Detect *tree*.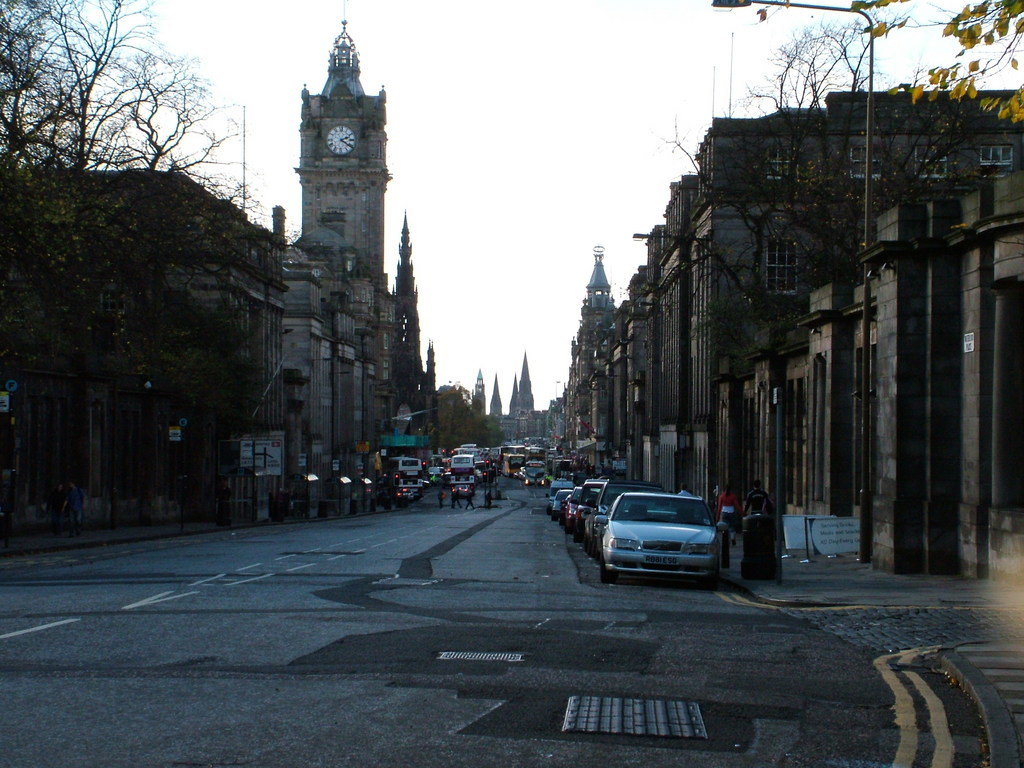
Detected at [848,0,1023,146].
